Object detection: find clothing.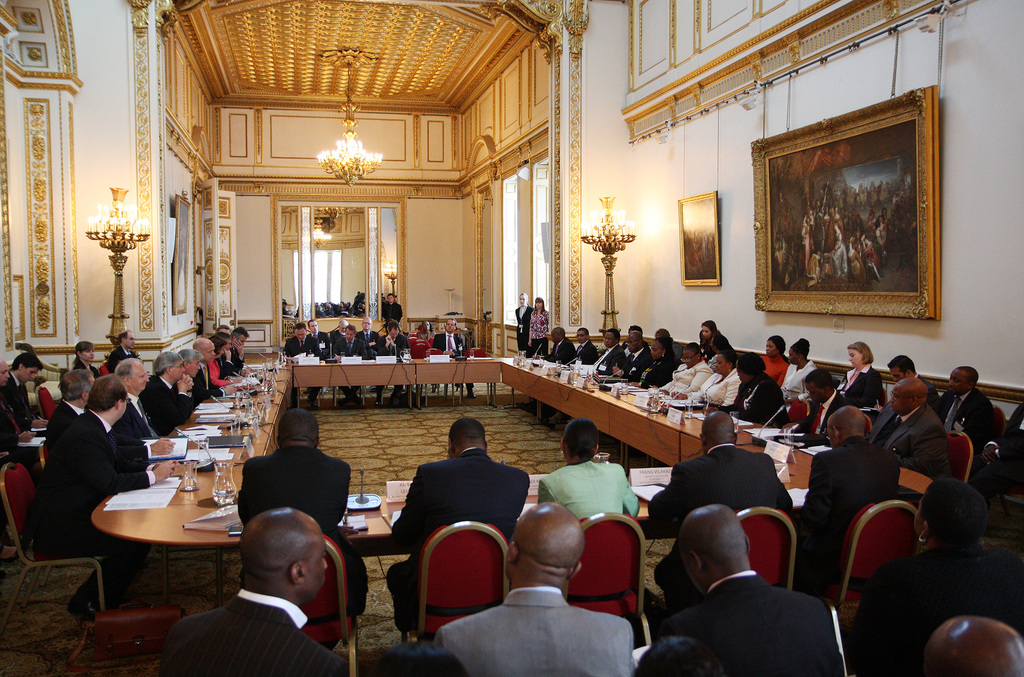
crop(775, 358, 815, 409).
